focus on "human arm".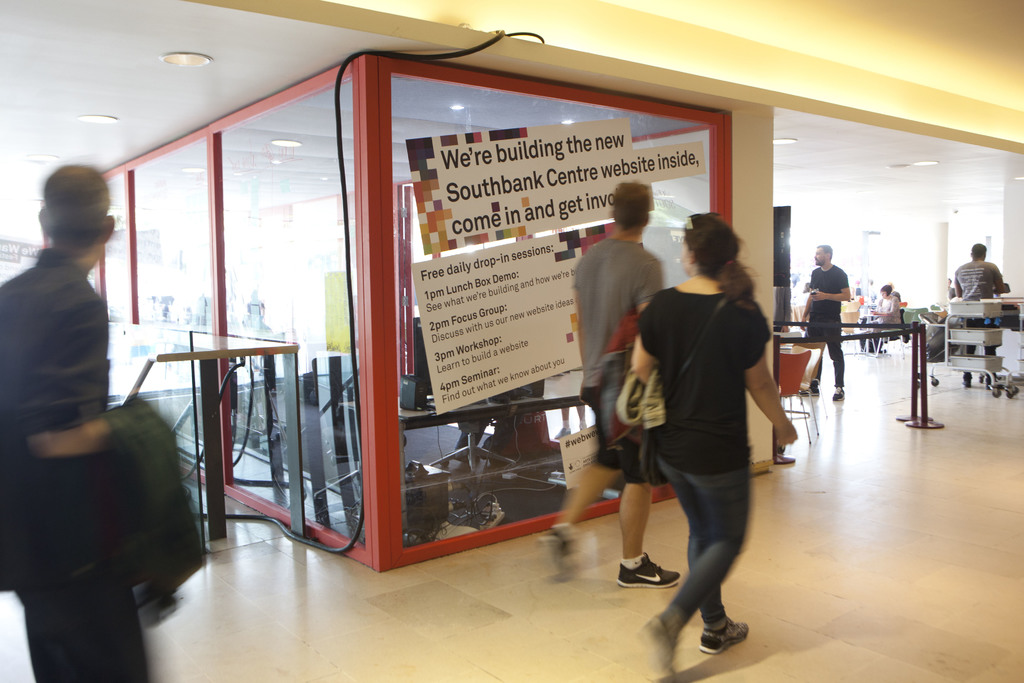
Focused at bbox=(749, 361, 812, 462).
